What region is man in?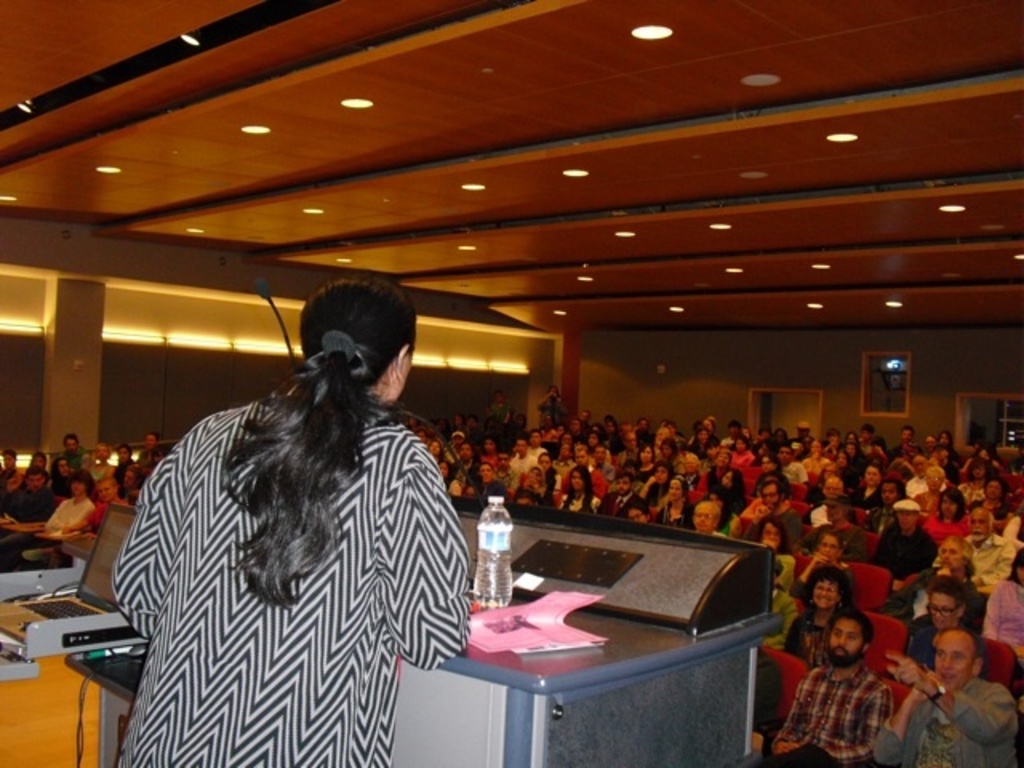
rect(742, 478, 805, 539).
